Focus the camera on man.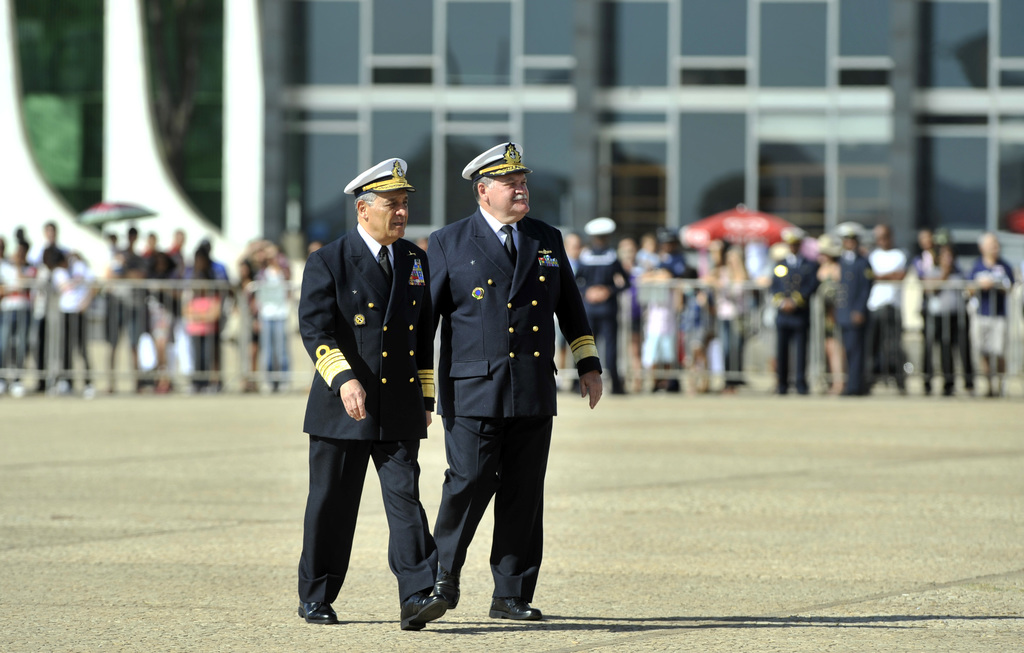
Focus region: locate(417, 138, 605, 622).
